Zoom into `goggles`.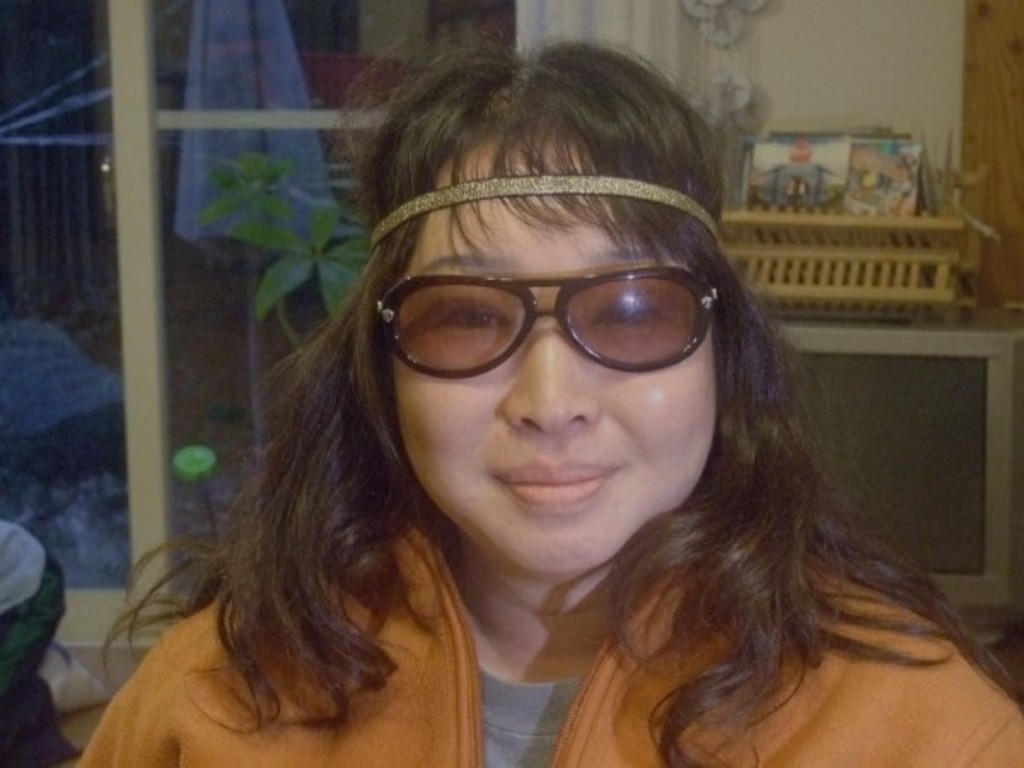
Zoom target: pyautogui.locateOnScreen(382, 244, 720, 386).
